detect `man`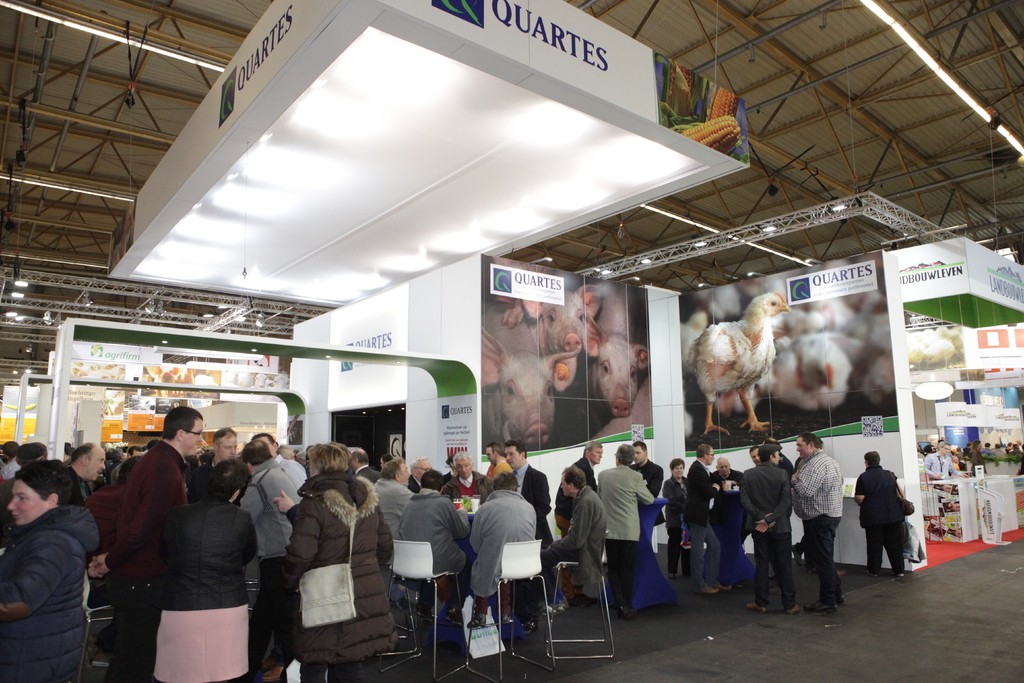
rect(376, 456, 419, 533)
